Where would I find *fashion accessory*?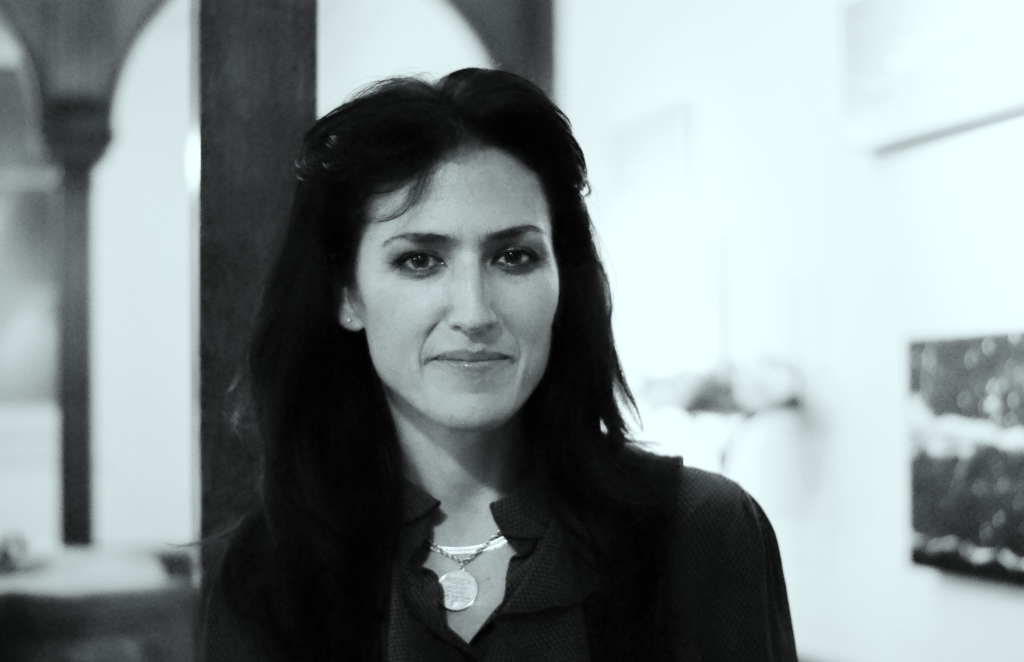
At {"left": 430, "top": 538, "right": 506, "bottom": 556}.
